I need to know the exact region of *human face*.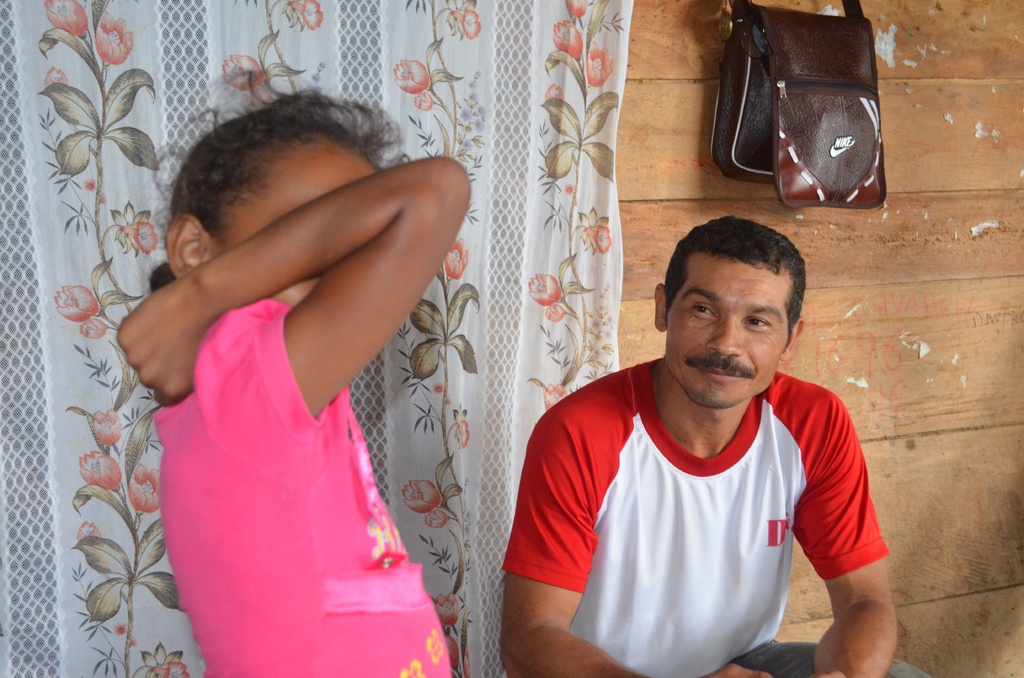
Region: bbox(664, 261, 785, 415).
